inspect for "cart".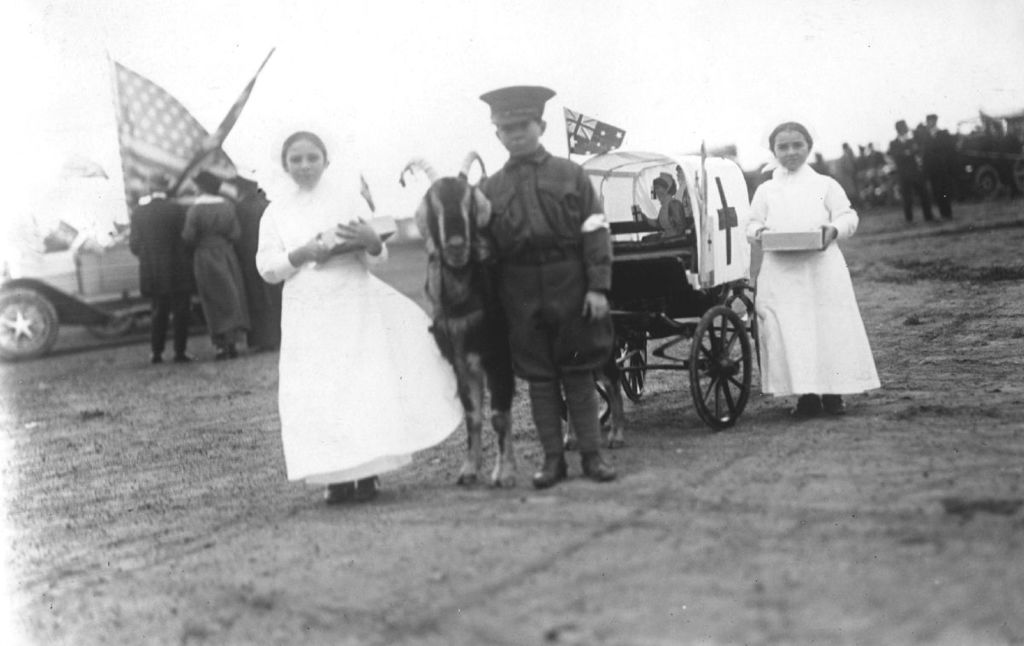
Inspection: l=429, t=148, r=758, b=427.
